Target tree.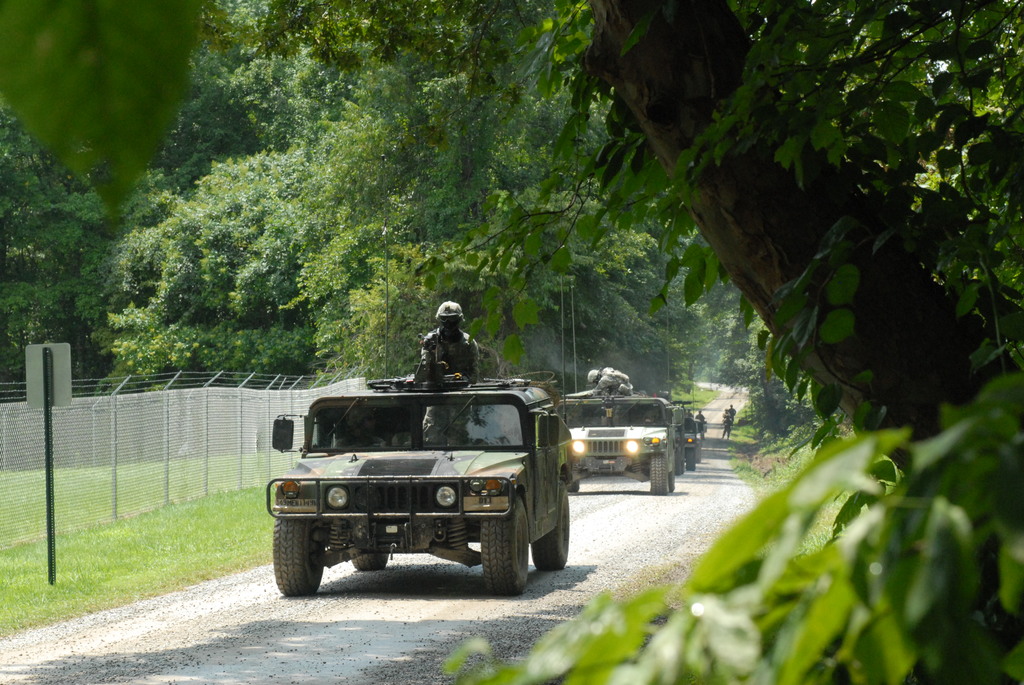
Target region: <region>627, 203, 725, 387</region>.
